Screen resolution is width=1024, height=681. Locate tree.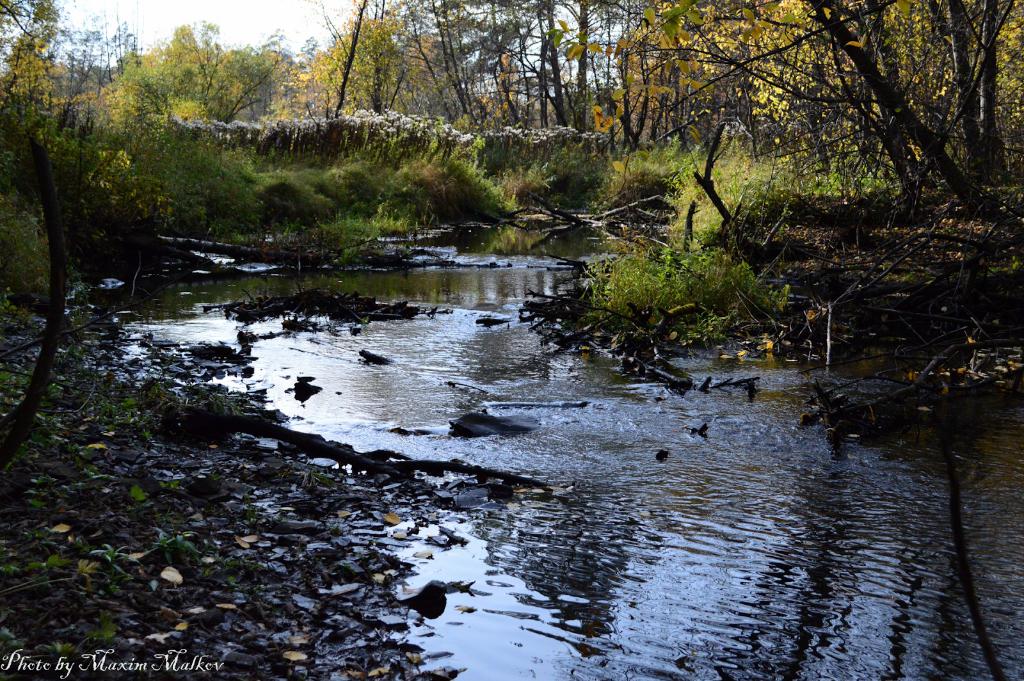
locate(163, 20, 213, 113).
